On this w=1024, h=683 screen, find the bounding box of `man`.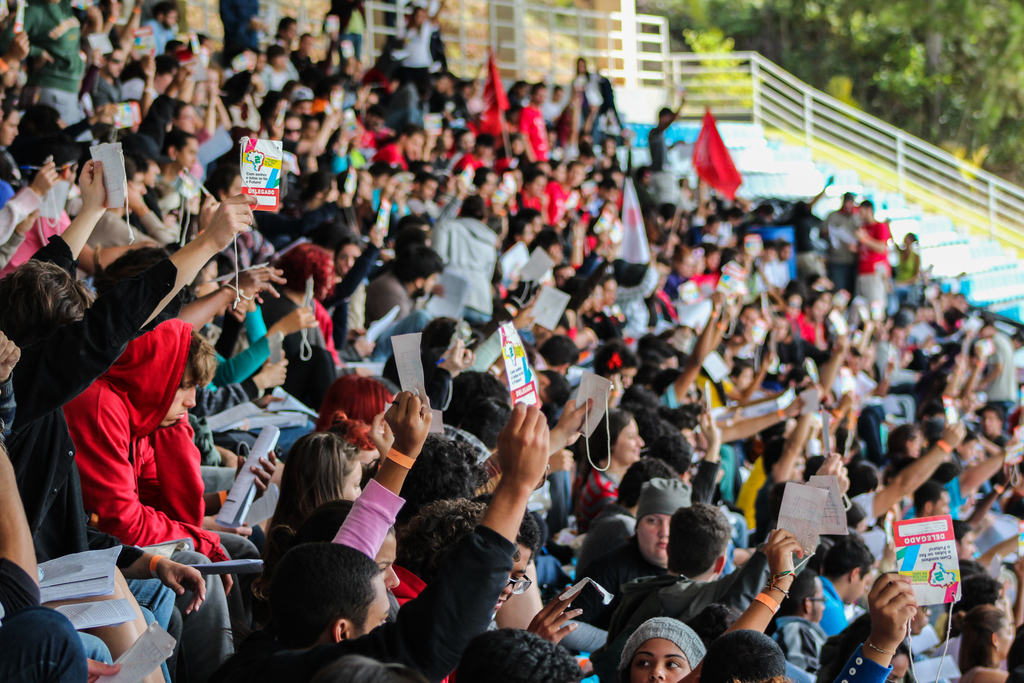
Bounding box: bbox=[364, 119, 460, 170].
